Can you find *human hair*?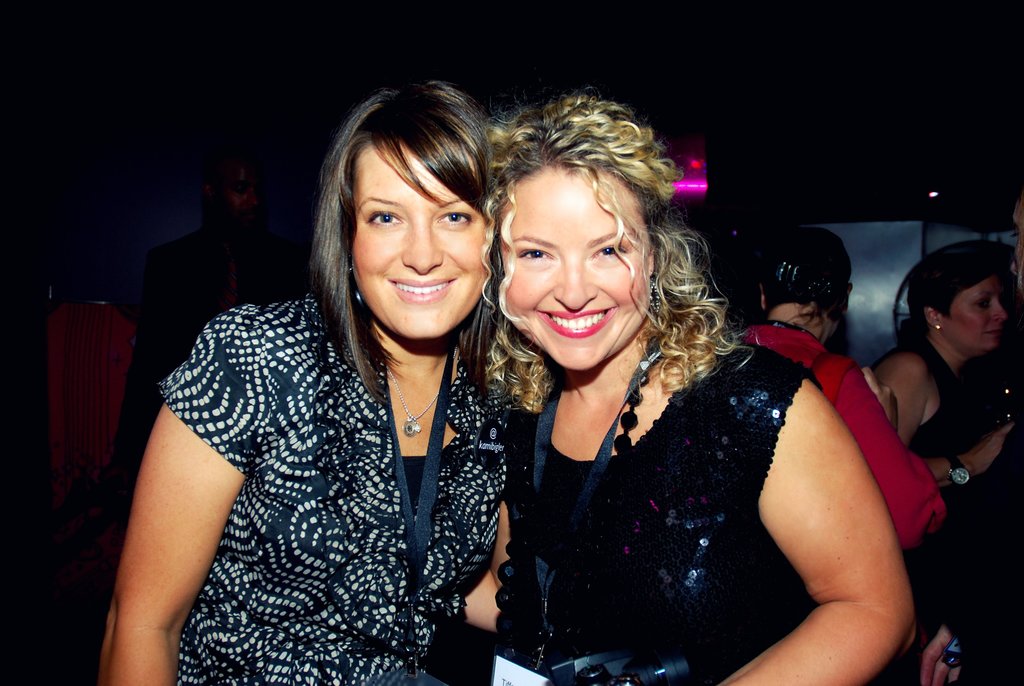
Yes, bounding box: (x1=320, y1=93, x2=513, y2=332).
